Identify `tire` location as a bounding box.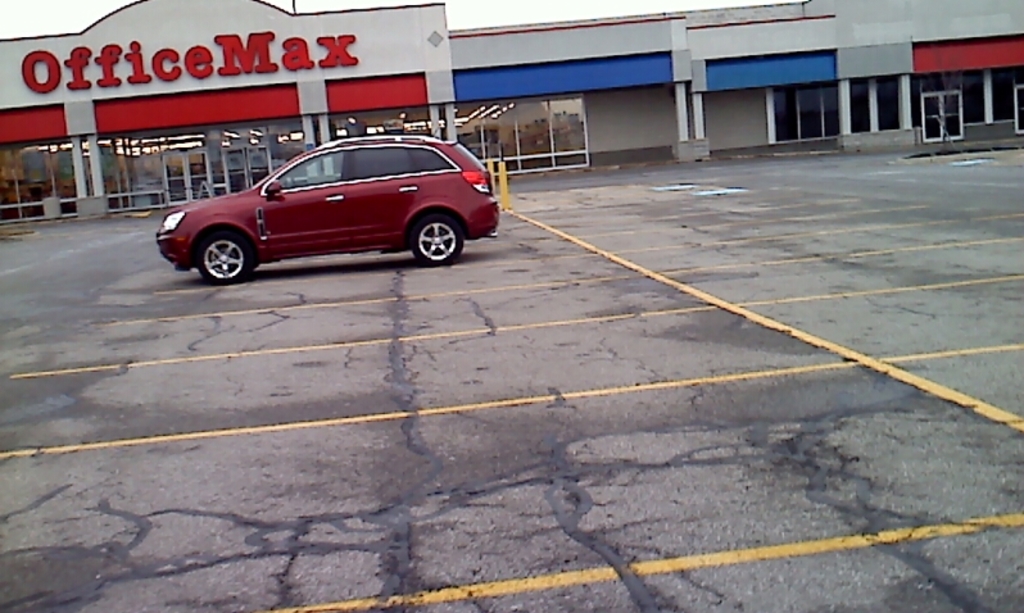
<bbox>409, 215, 465, 268</bbox>.
